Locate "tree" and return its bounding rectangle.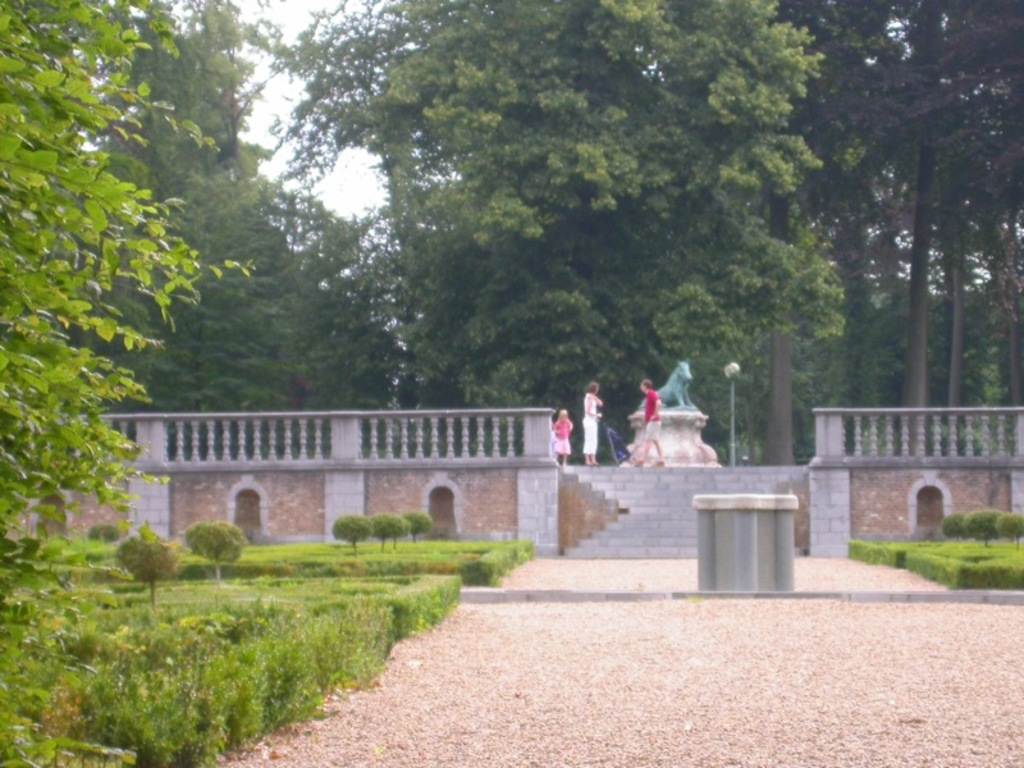
locate(820, 0, 959, 449).
